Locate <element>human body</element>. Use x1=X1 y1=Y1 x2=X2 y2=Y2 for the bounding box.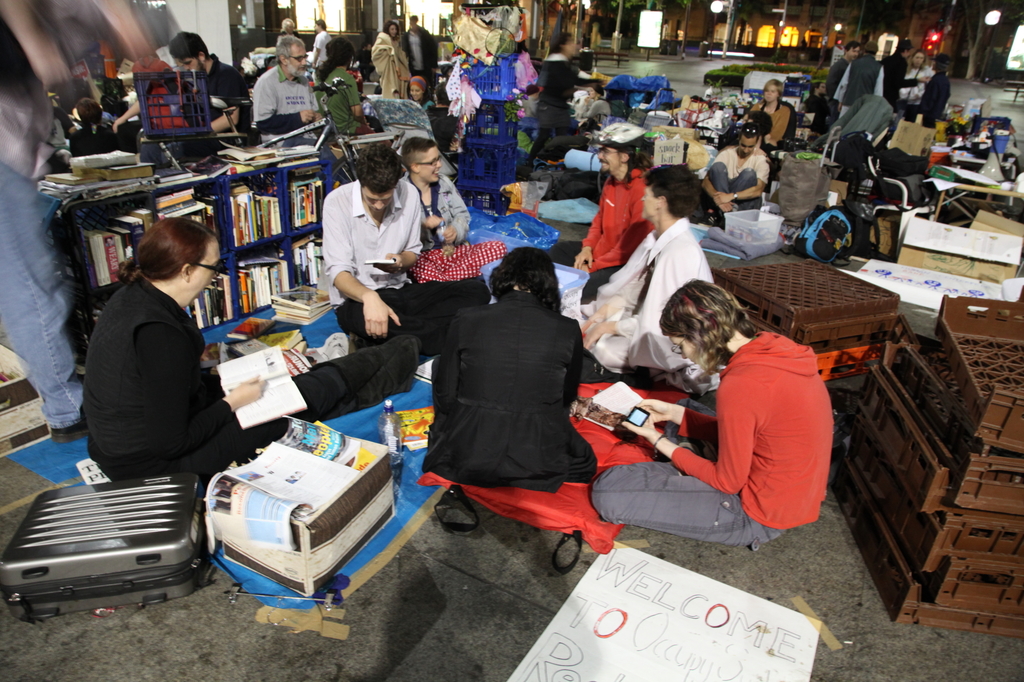
x1=430 y1=246 x2=594 y2=498.
